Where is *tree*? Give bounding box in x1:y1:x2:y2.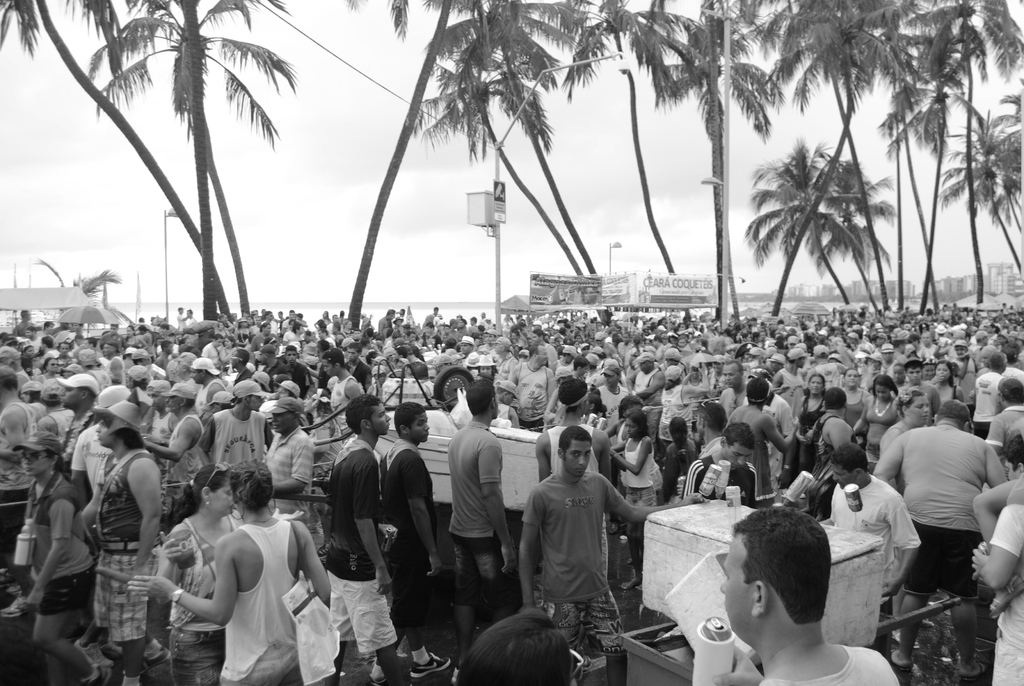
902:0:1023:307.
